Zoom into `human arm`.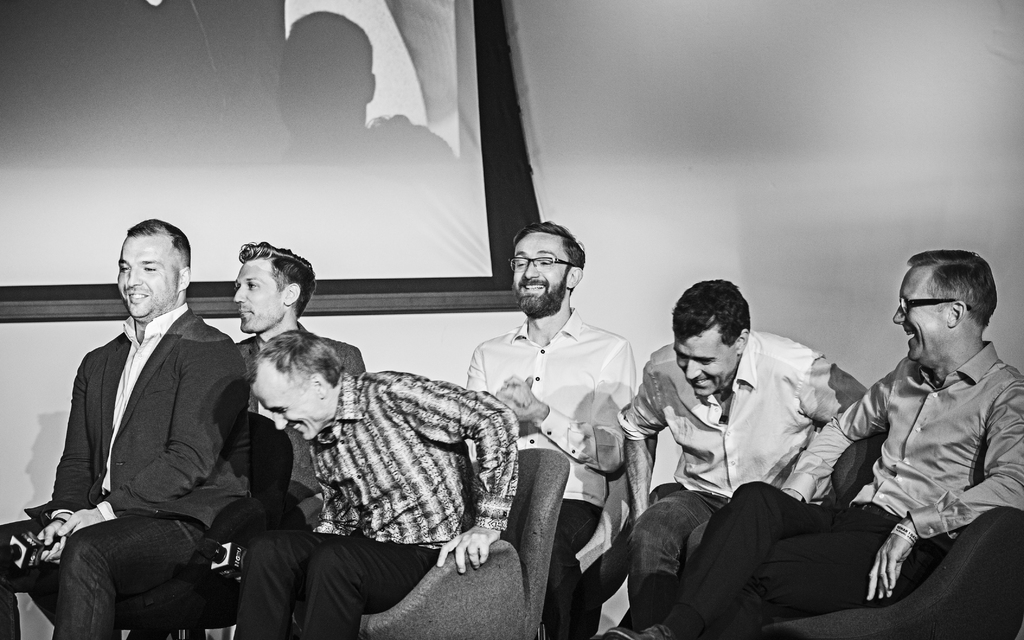
Zoom target: 461/351/532/428.
